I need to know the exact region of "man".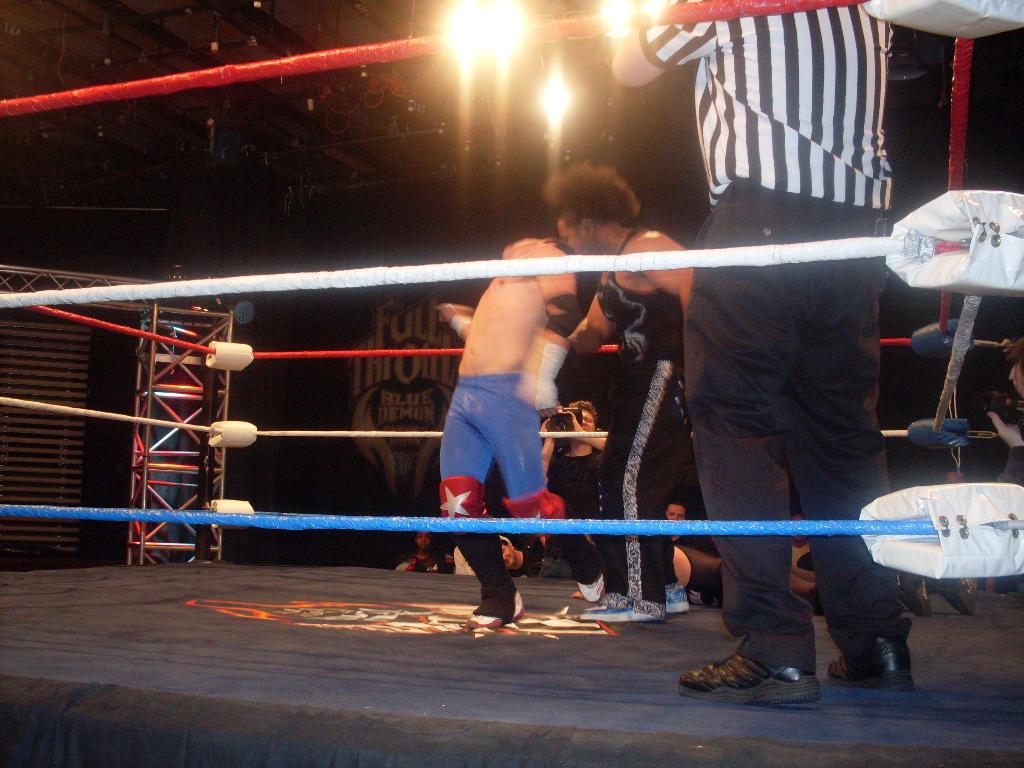
Region: {"x1": 408, "y1": 216, "x2": 596, "y2": 612}.
